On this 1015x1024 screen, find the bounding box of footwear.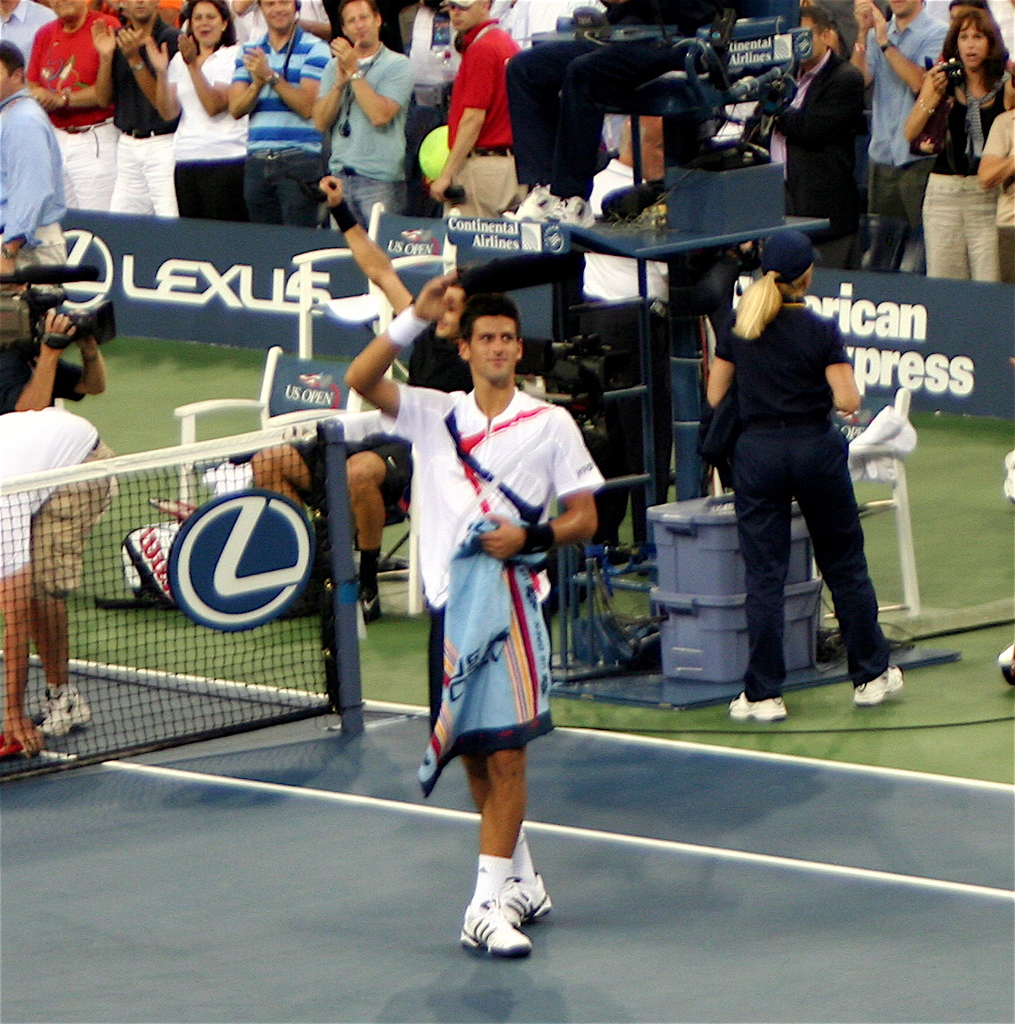
Bounding box: box=[456, 900, 530, 960].
